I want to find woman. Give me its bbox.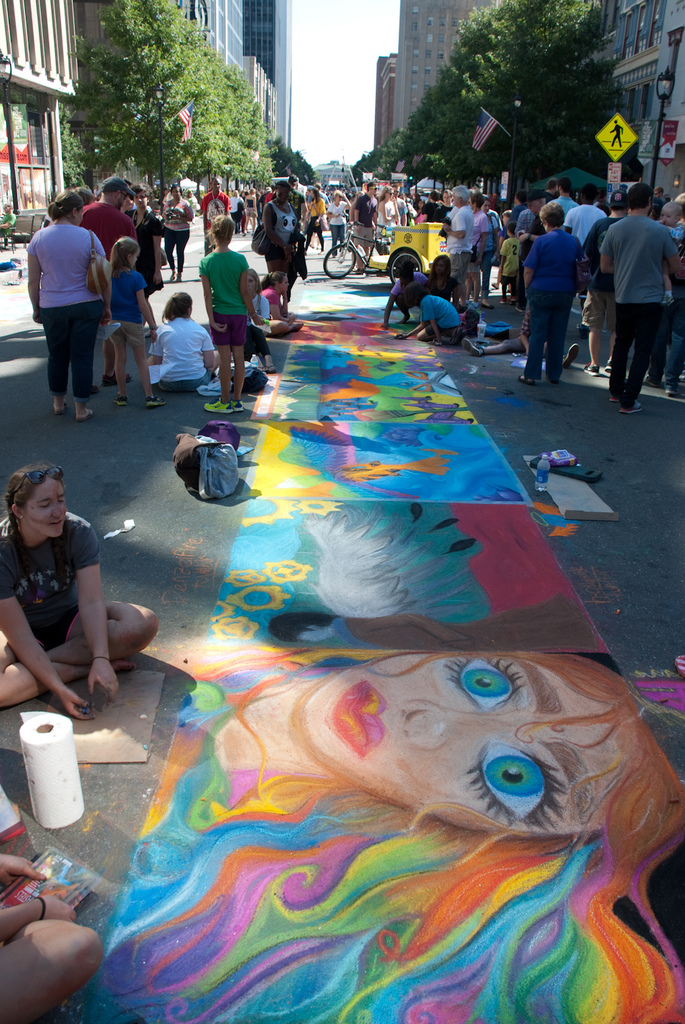
crop(463, 195, 487, 304).
